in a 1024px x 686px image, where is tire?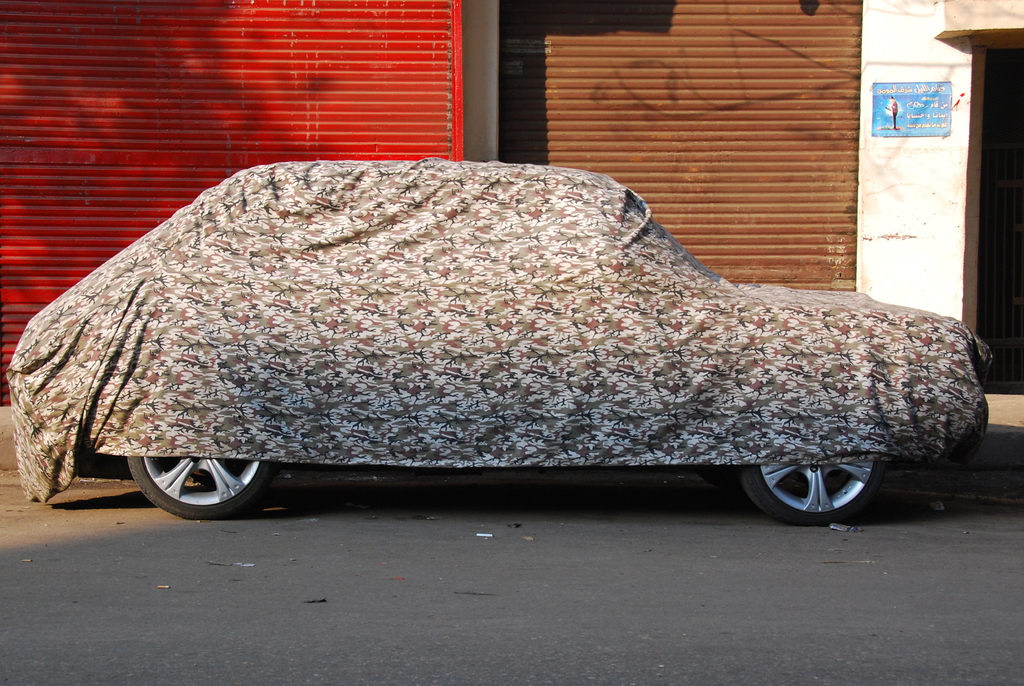
left=134, top=438, right=256, bottom=518.
